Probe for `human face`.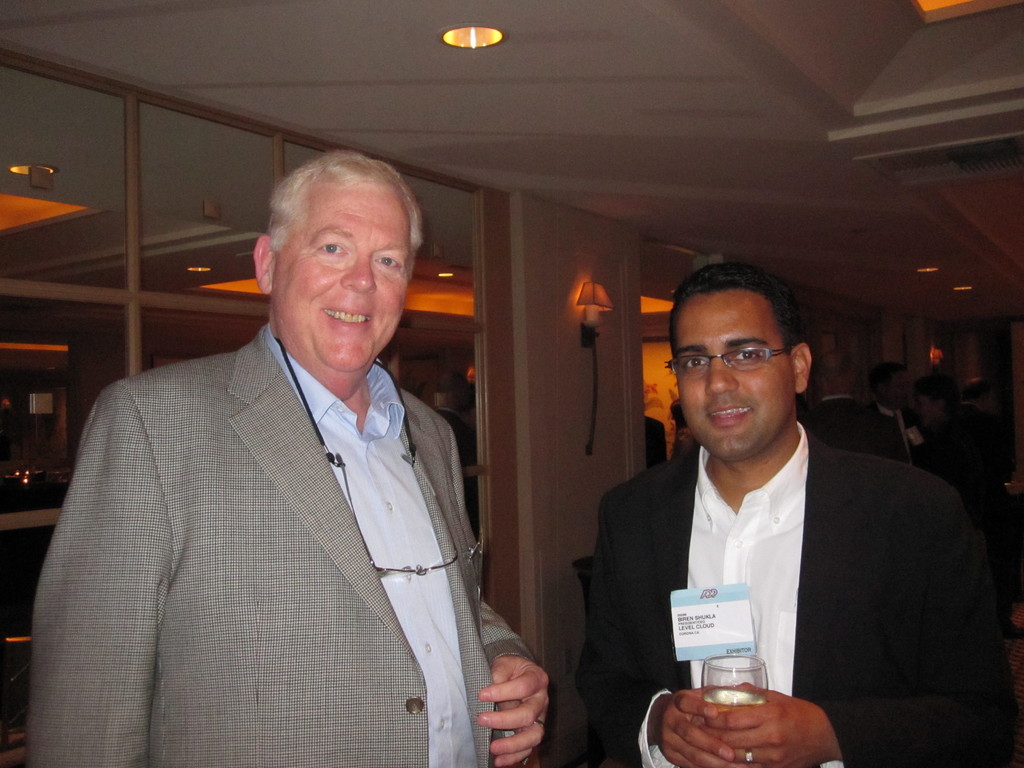
Probe result: region(676, 297, 795, 460).
